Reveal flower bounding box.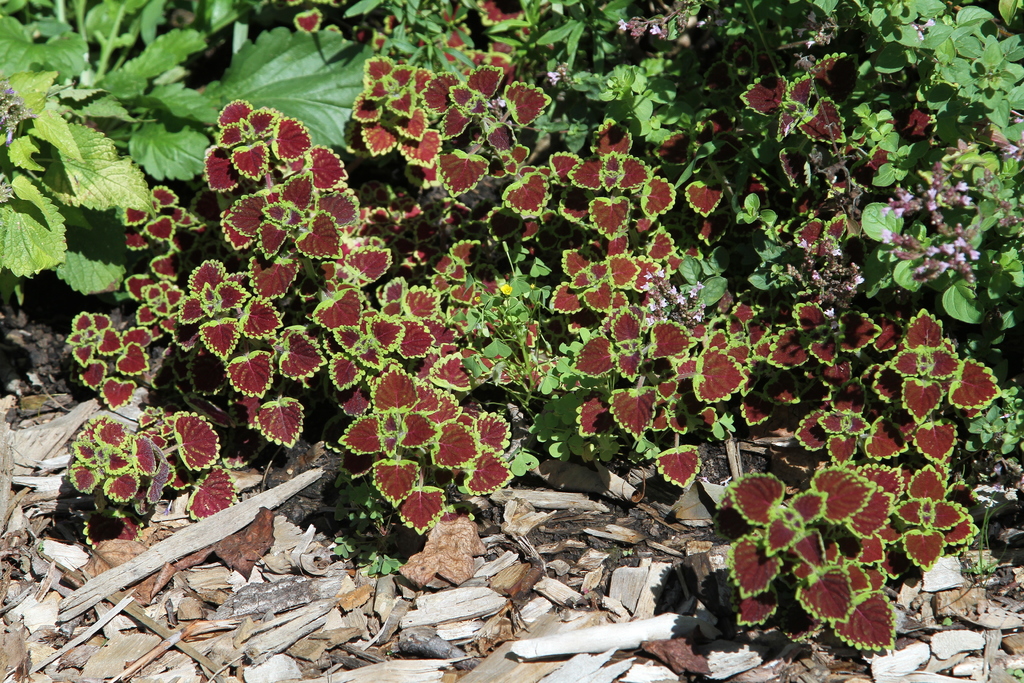
Revealed: crop(499, 283, 512, 299).
